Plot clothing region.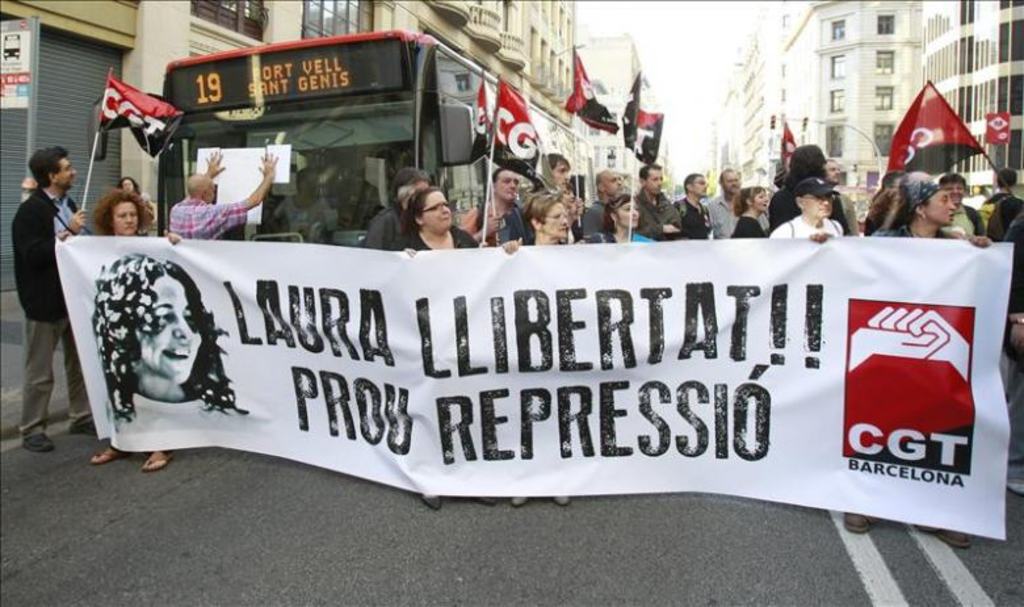
Plotted at x1=709, y1=189, x2=735, y2=242.
